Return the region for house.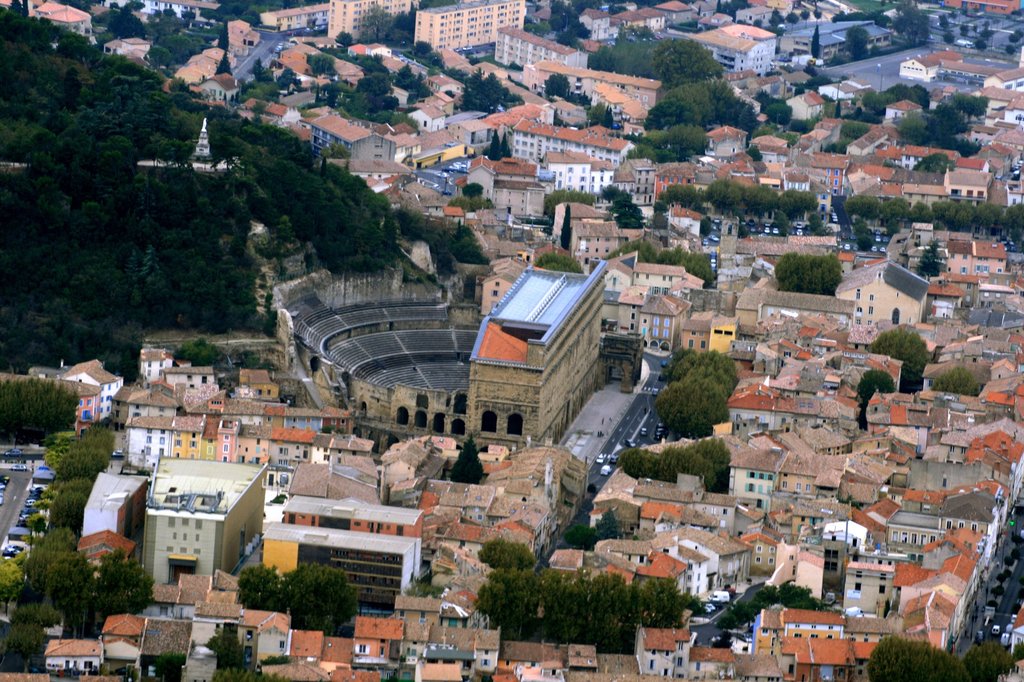
(left=112, top=454, right=279, bottom=603).
